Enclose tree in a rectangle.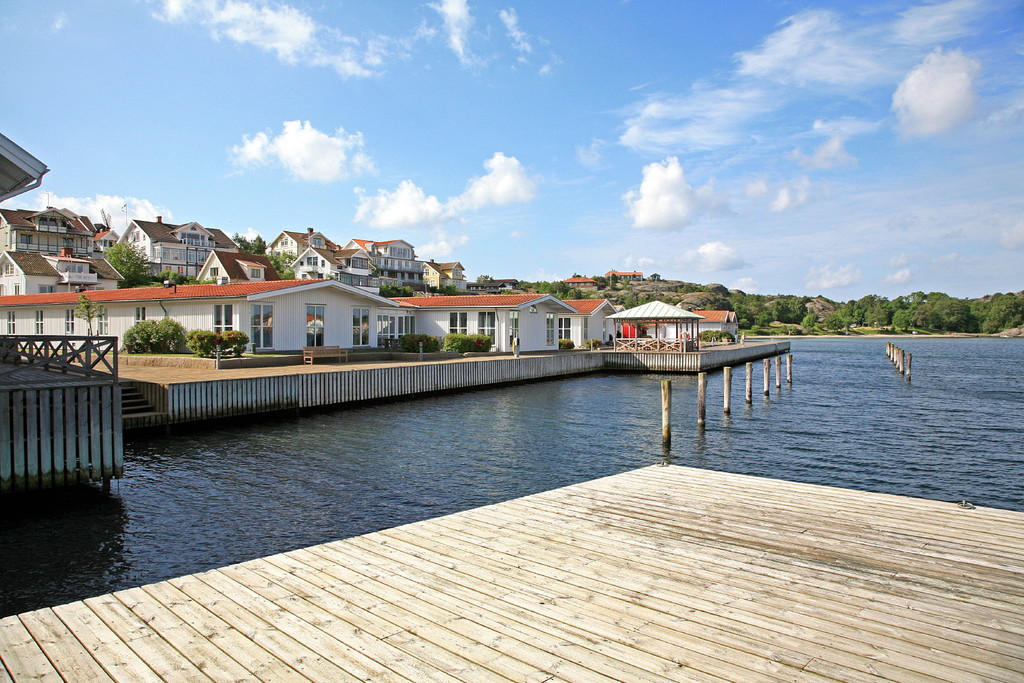
l=799, t=314, r=811, b=325.
